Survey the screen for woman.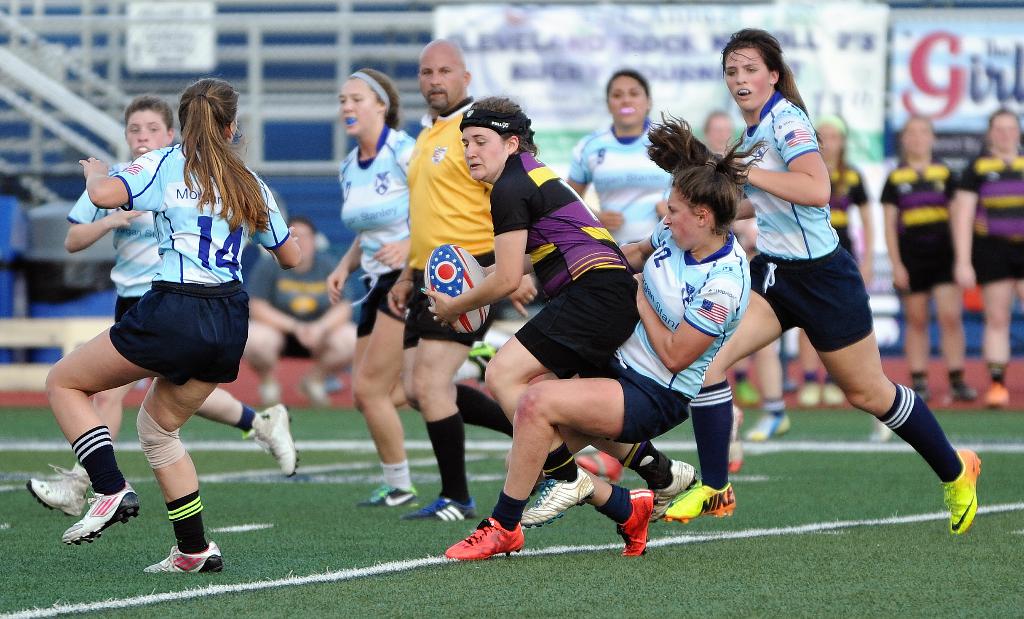
Survey found: {"left": 324, "top": 67, "right": 495, "bottom": 510}.
